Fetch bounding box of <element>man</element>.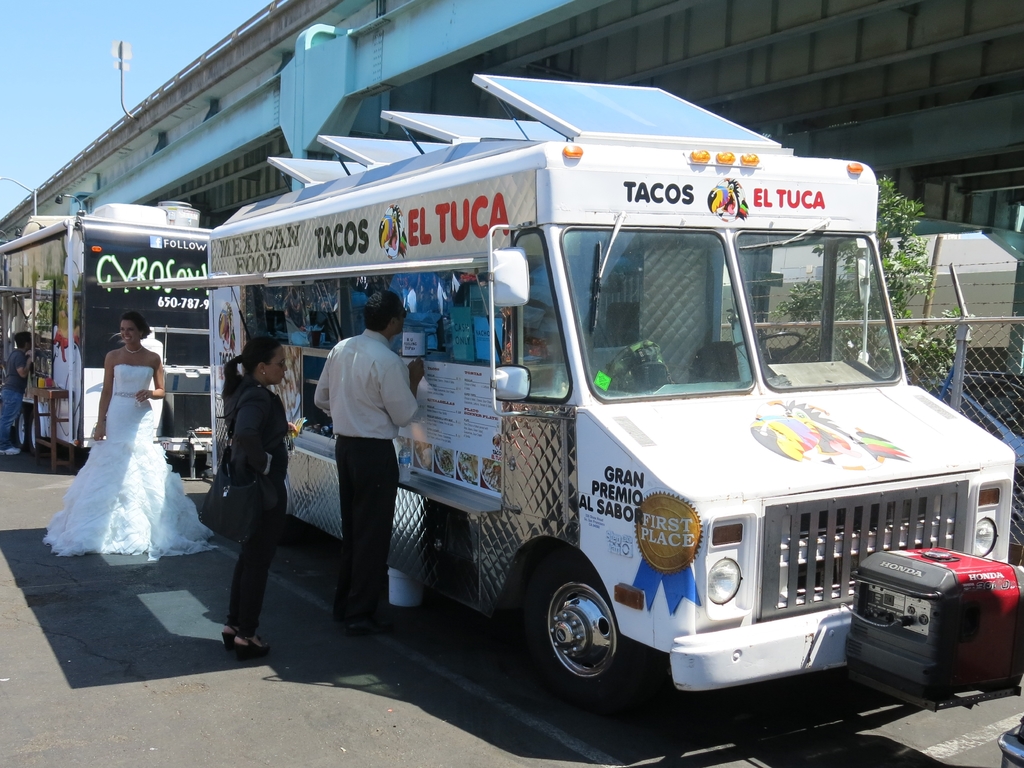
Bbox: rect(310, 284, 420, 652).
